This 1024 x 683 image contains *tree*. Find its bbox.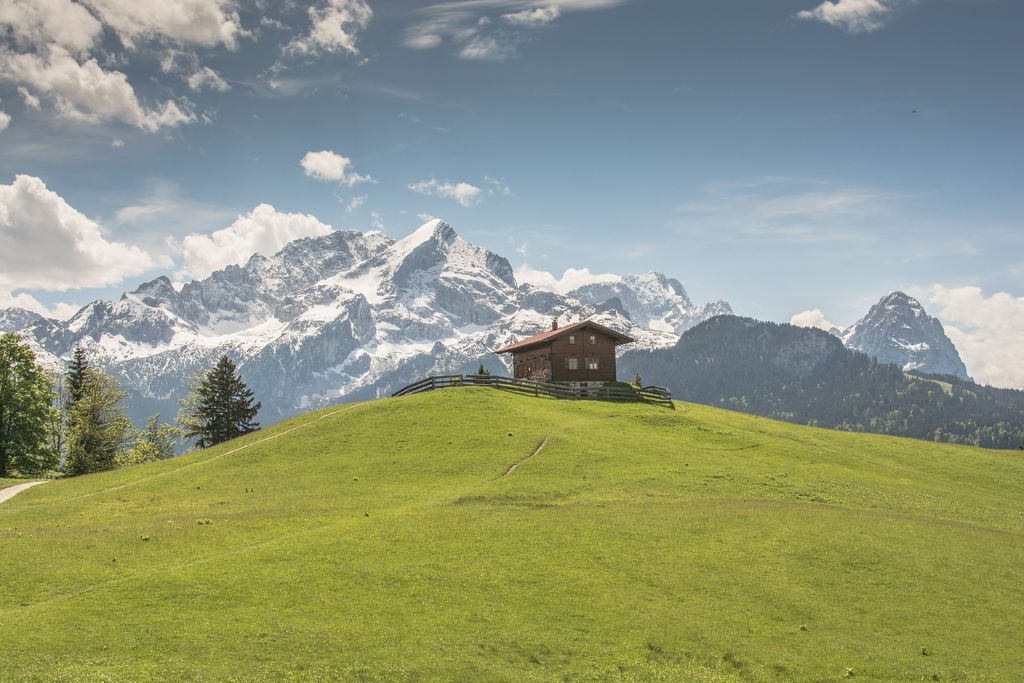
detection(136, 416, 187, 457).
